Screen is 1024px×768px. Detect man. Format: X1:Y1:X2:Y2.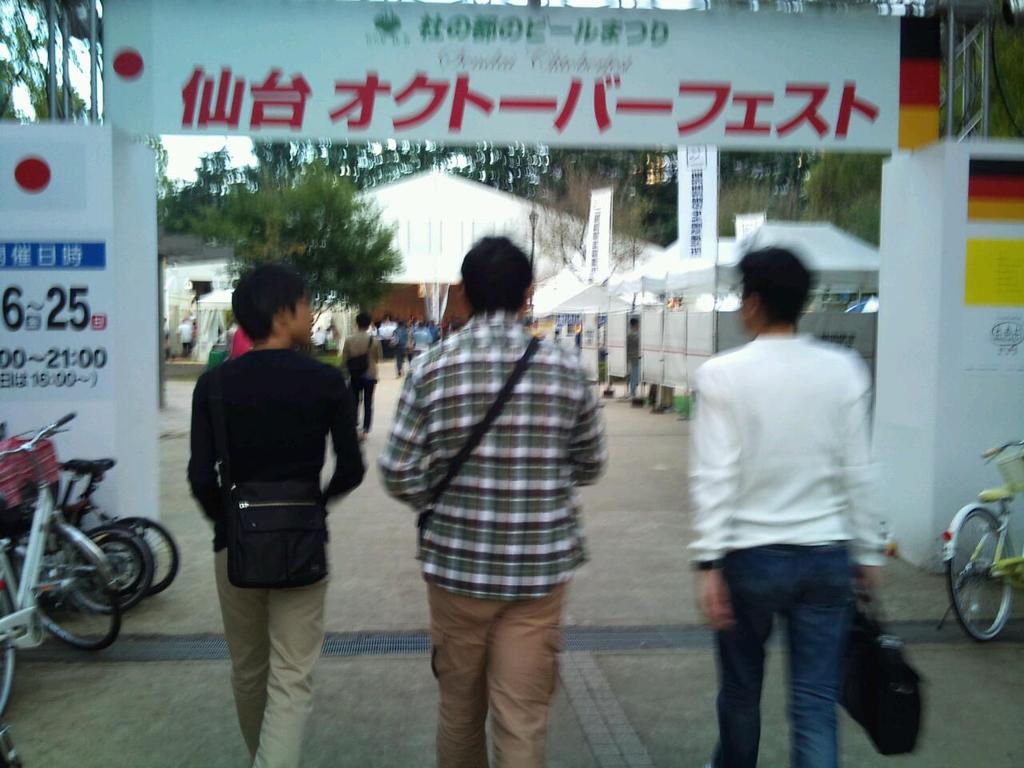
178:259:366:767.
